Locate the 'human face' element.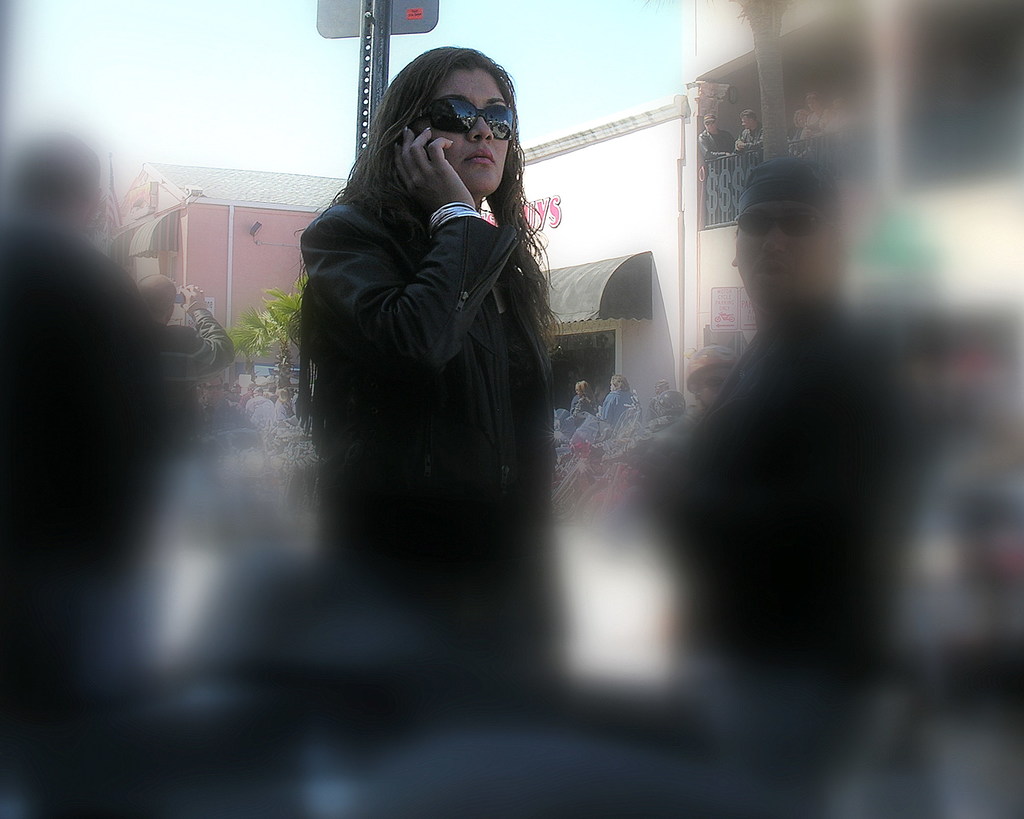
Element bbox: select_region(701, 116, 717, 136).
